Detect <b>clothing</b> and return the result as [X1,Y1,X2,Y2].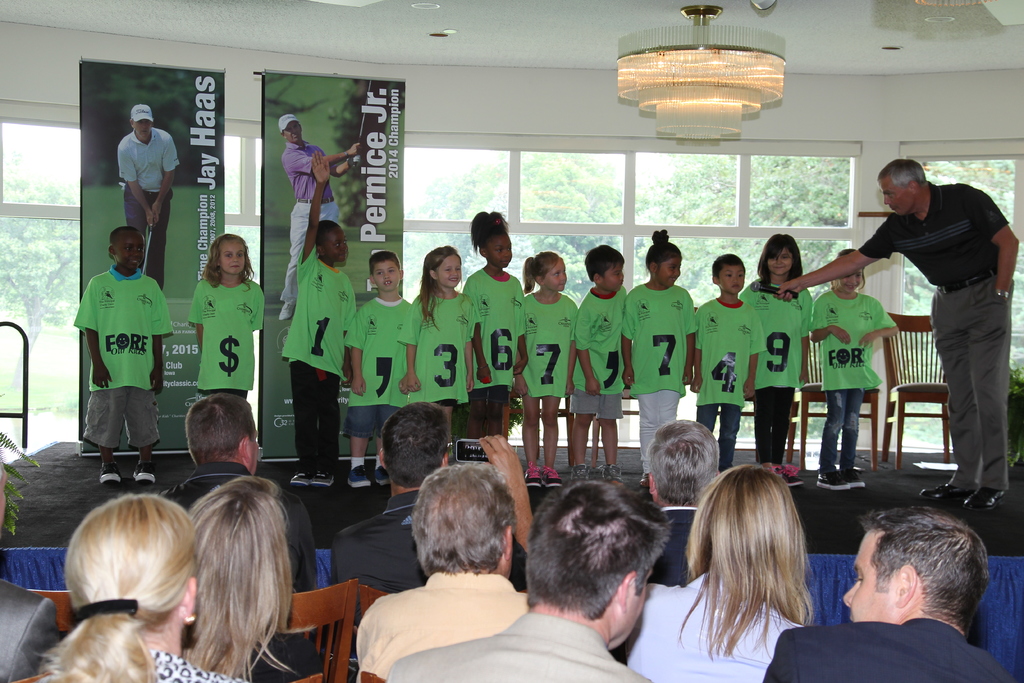
[0,577,60,682].
